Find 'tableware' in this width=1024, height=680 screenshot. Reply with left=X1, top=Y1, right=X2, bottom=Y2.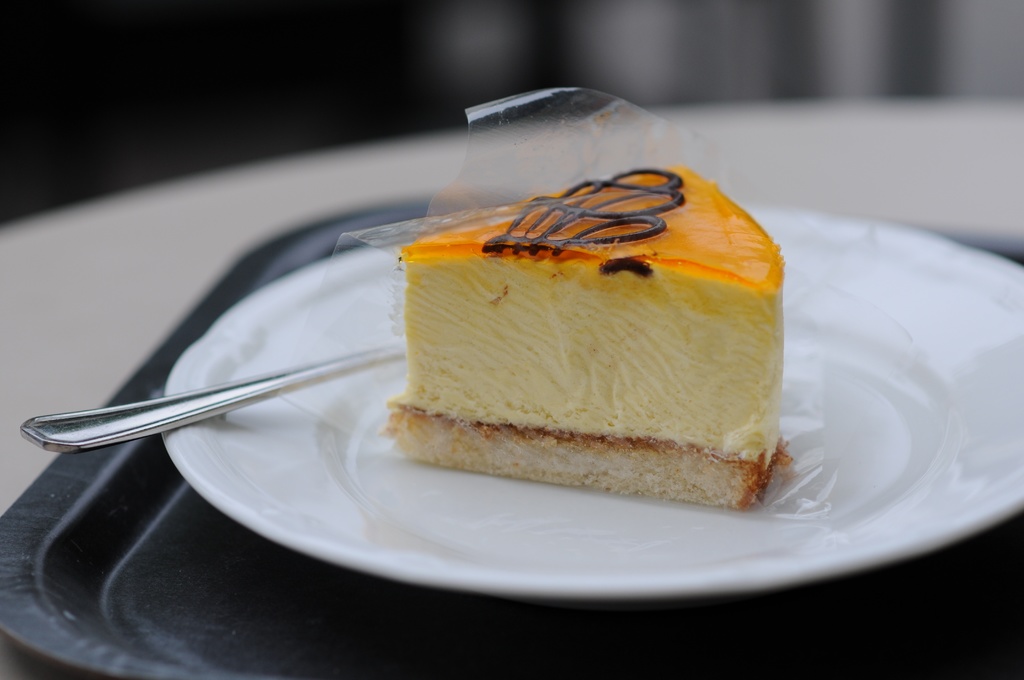
left=45, top=282, right=464, bottom=523.
